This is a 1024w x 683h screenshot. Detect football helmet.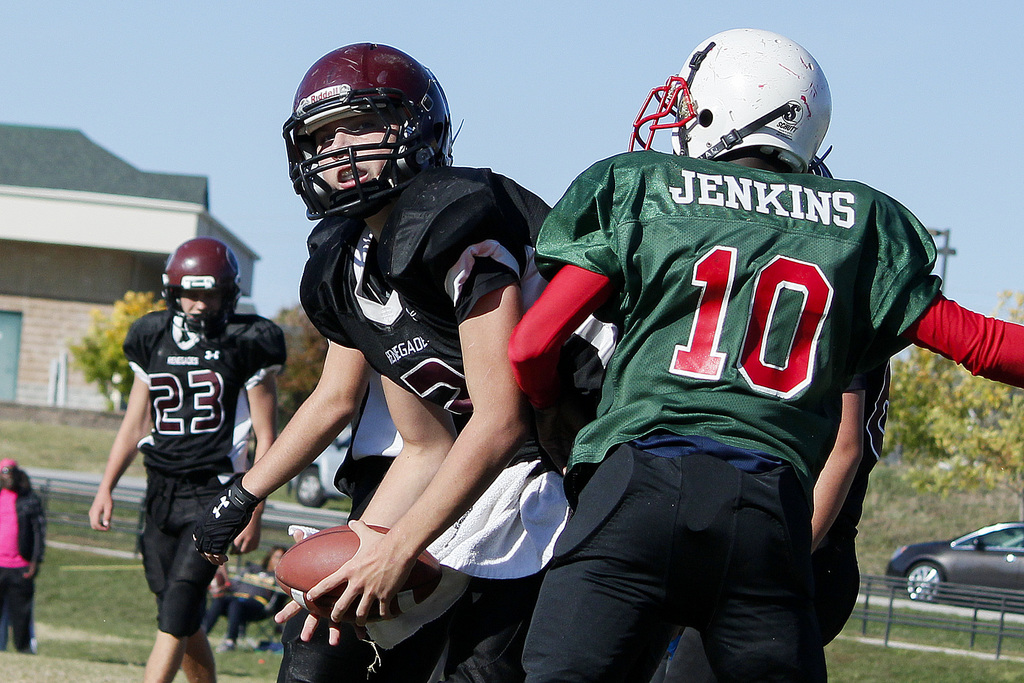
bbox=[163, 237, 241, 331].
